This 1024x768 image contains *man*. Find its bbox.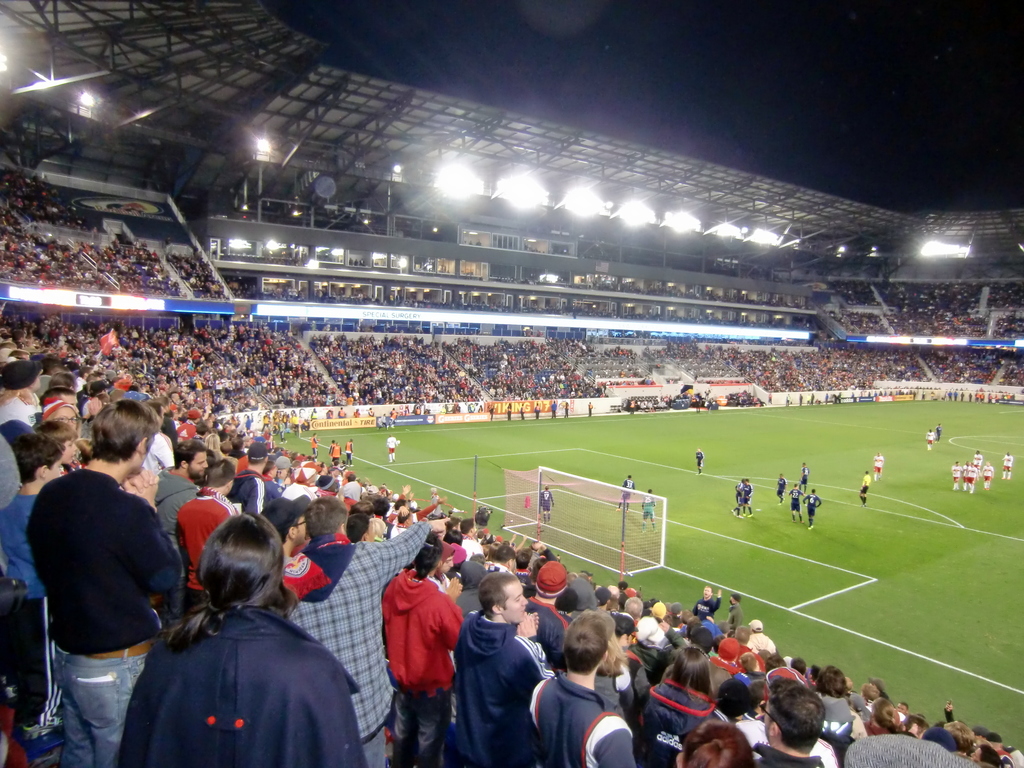
x1=489, y1=406, x2=495, y2=420.
